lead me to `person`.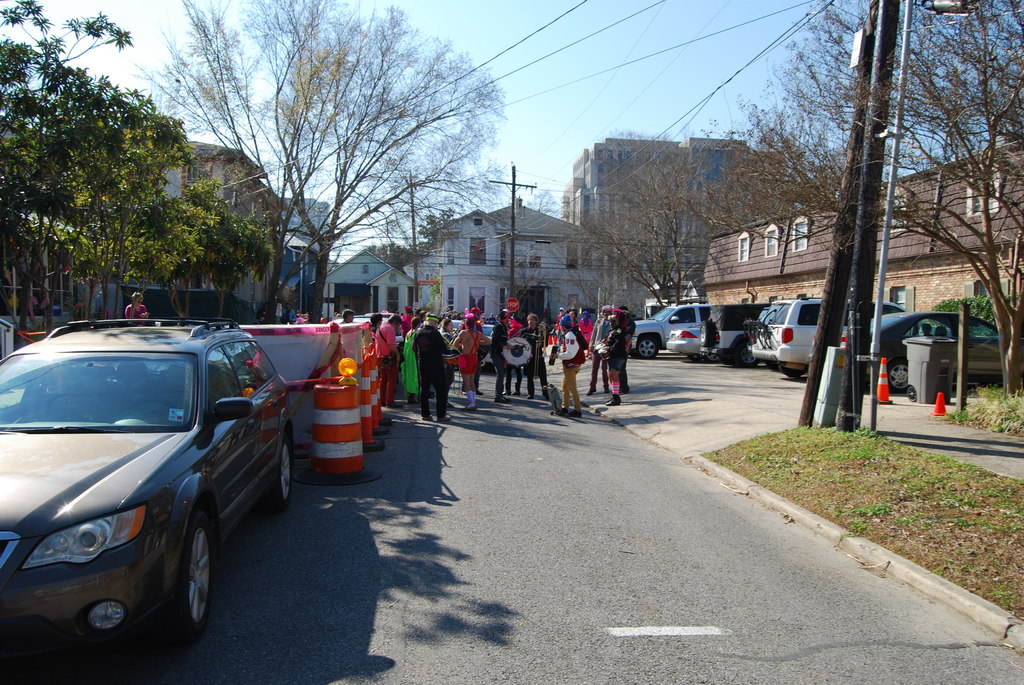
Lead to [x1=595, y1=302, x2=637, y2=420].
